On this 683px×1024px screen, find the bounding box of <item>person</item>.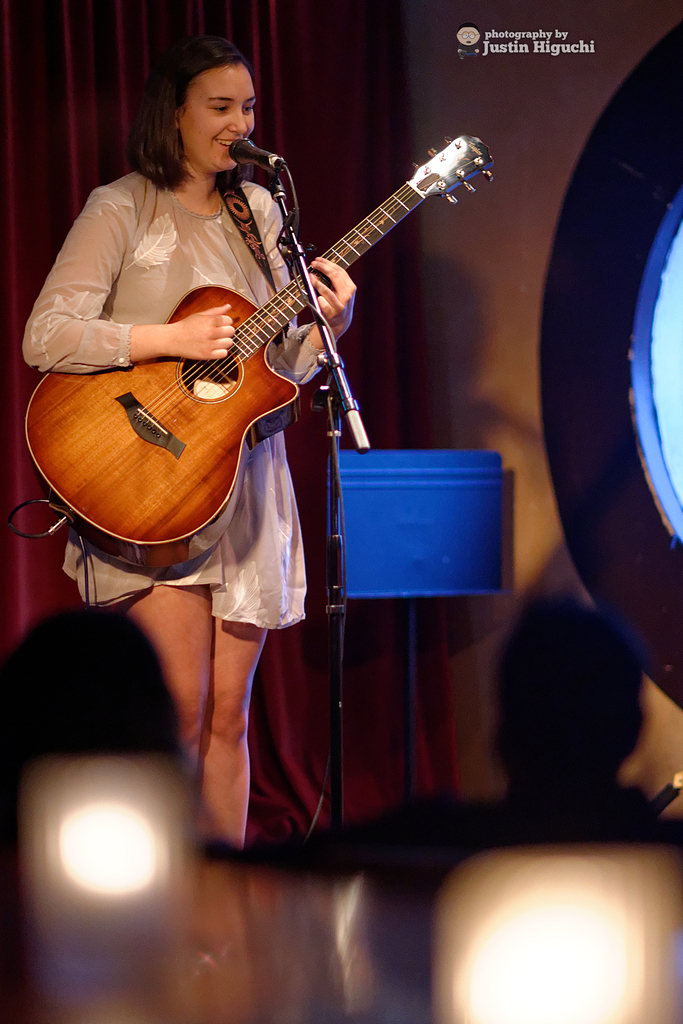
Bounding box: left=353, top=575, right=682, bottom=865.
